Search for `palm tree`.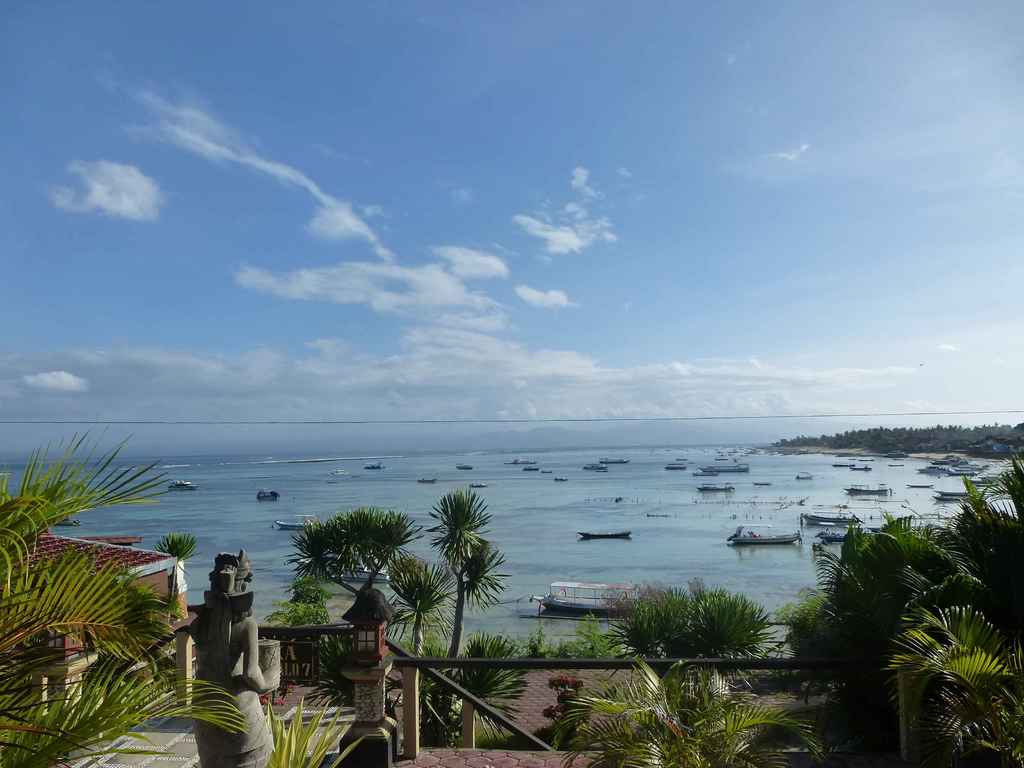
Found at left=22, top=442, right=172, bottom=753.
